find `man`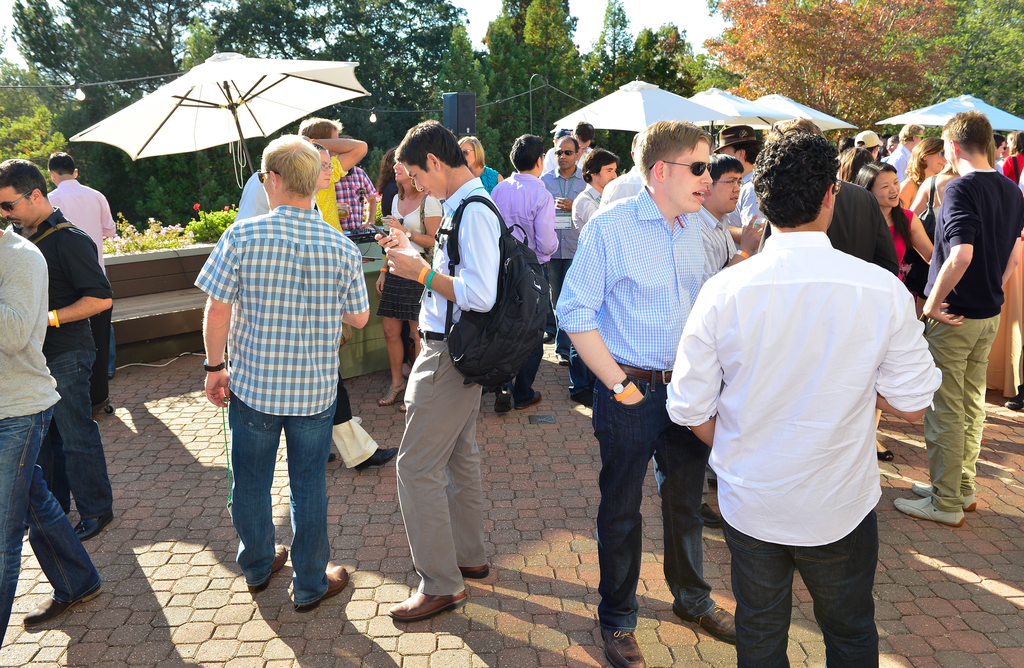
crop(0, 221, 100, 642)
